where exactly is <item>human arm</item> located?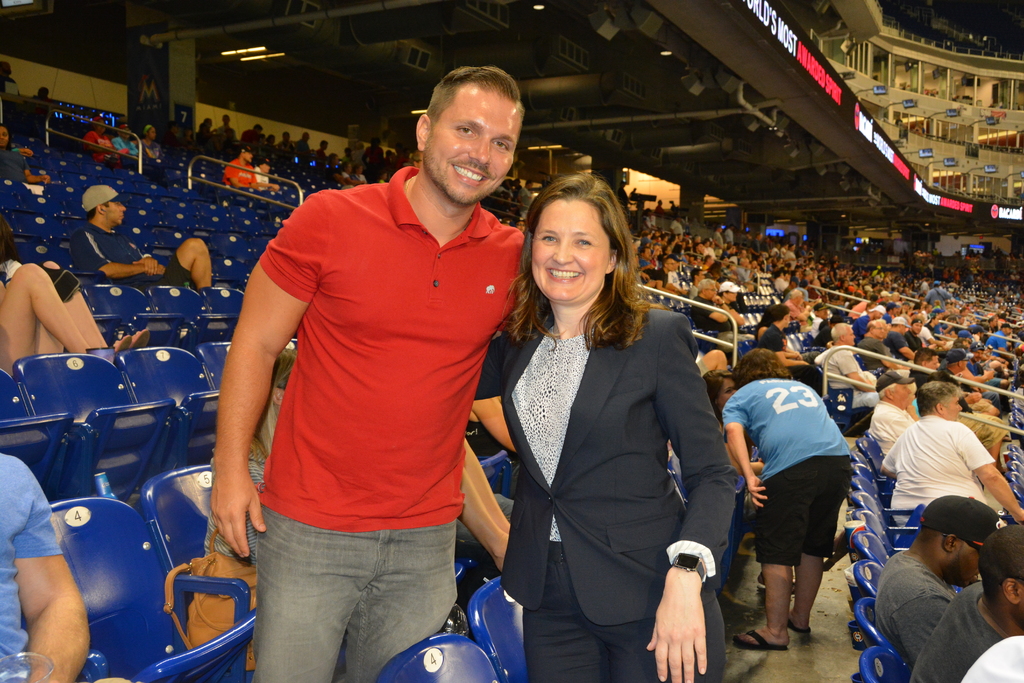
Its bounding box is (x1=221, y1=160, x2=252, y2=189).
